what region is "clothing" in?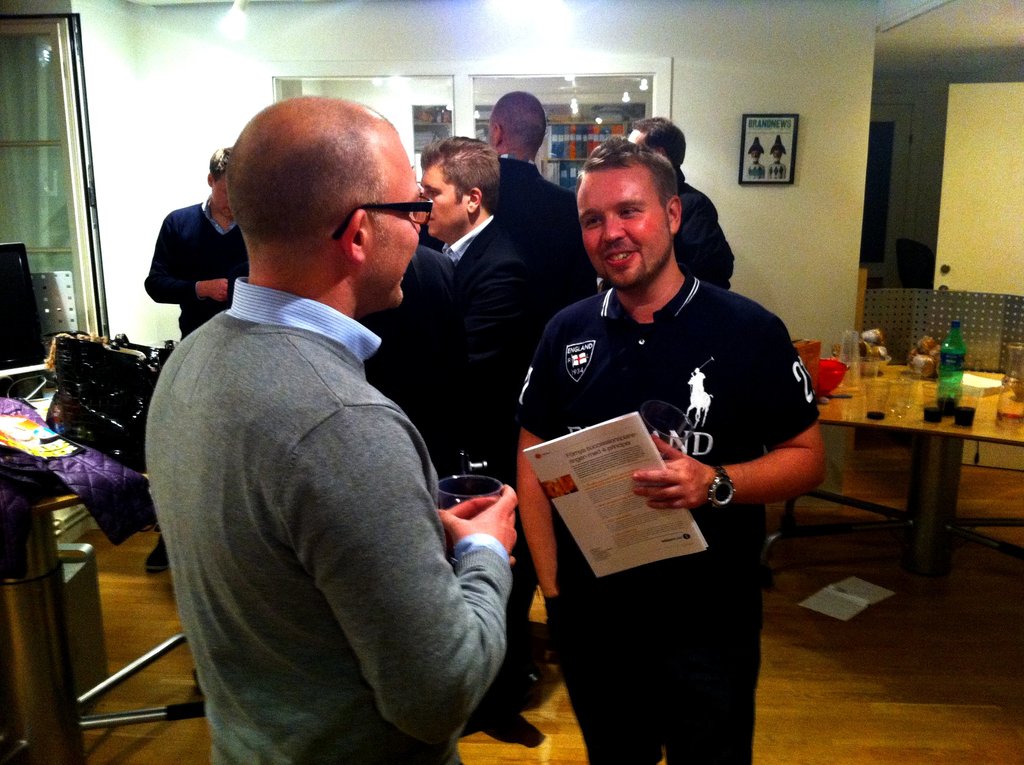
434/213/536/461.
